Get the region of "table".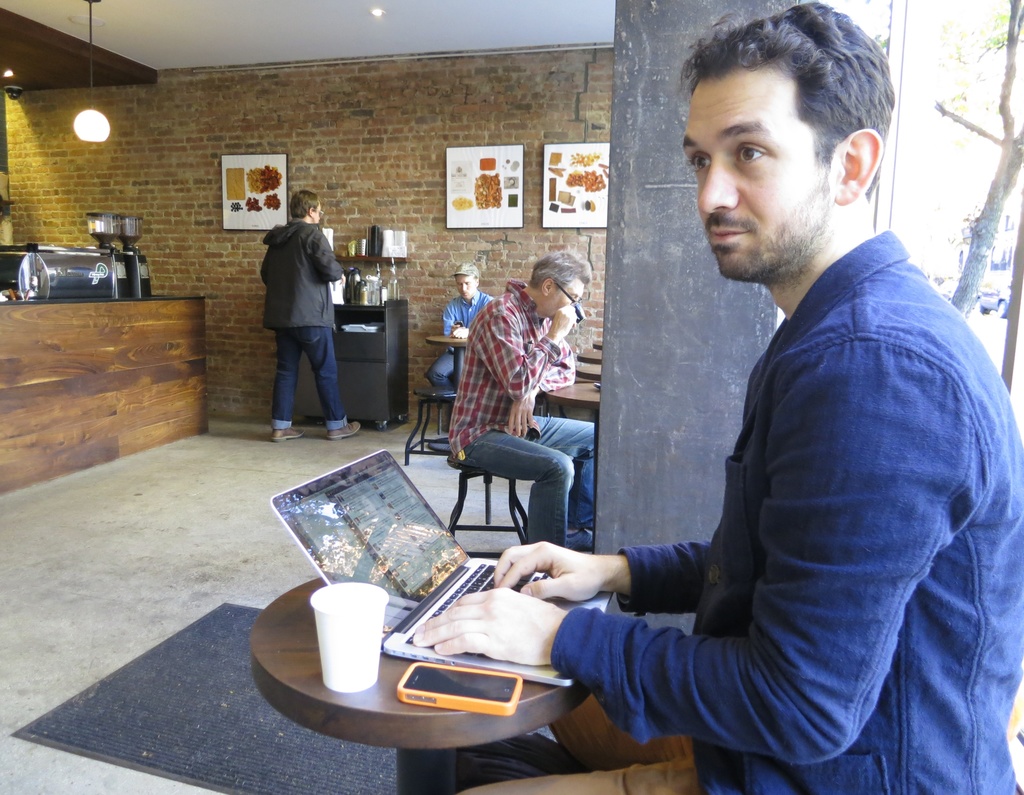
bbox=(573, 365, 599, 379).
